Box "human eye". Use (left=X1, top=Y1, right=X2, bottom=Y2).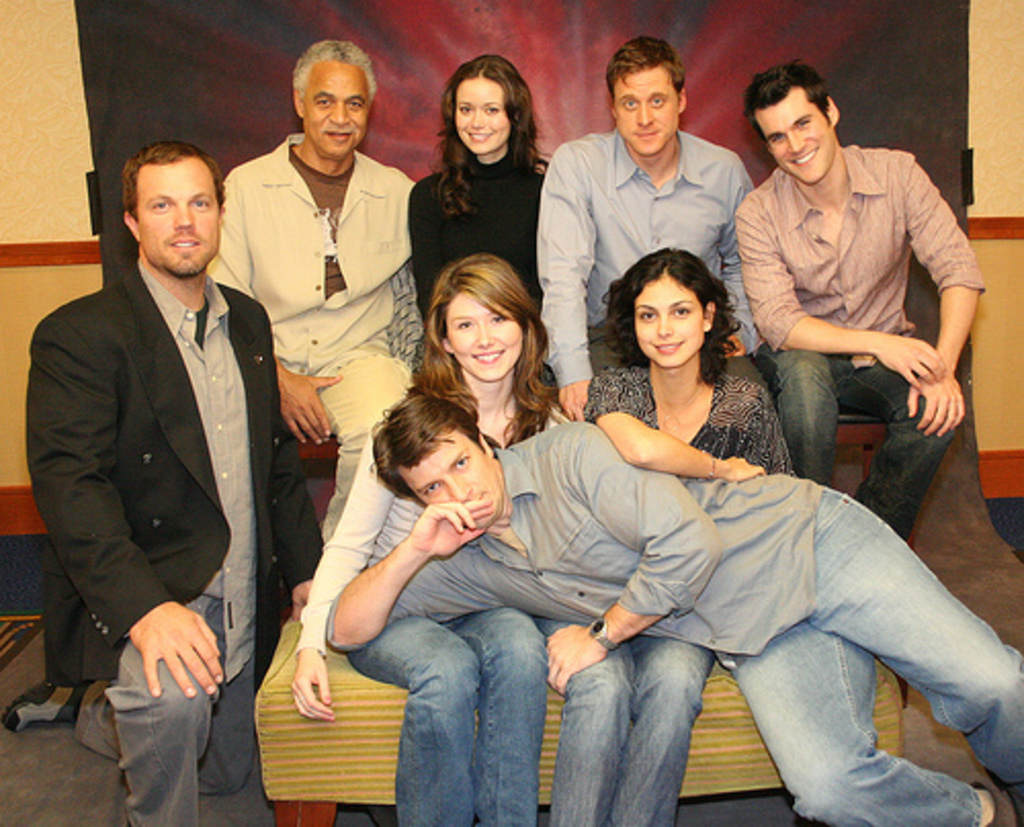
(left=455, top=456, right=471, bottom=469).
